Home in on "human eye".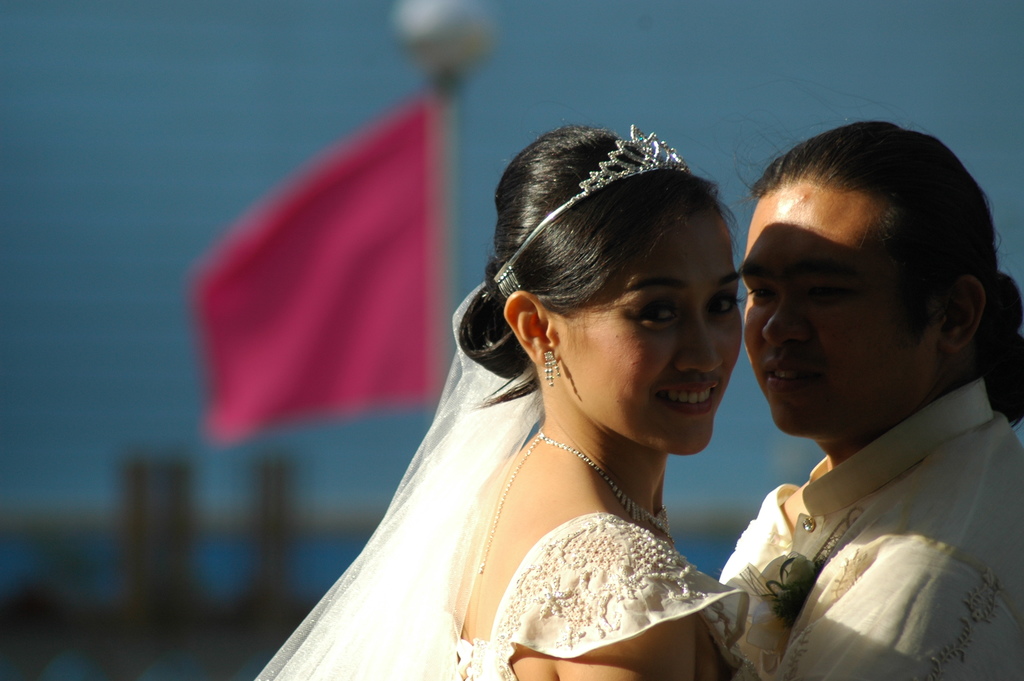
Homed in at [703,287,741,321].
